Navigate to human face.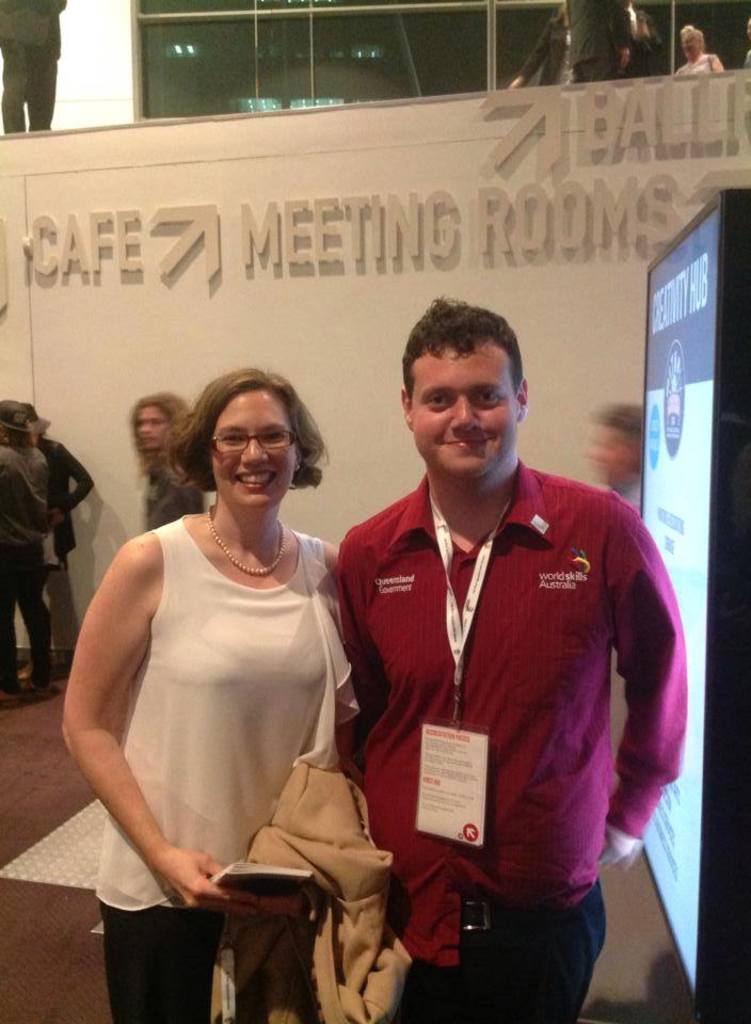
Navigation target: (139, 401, 166, 447).
